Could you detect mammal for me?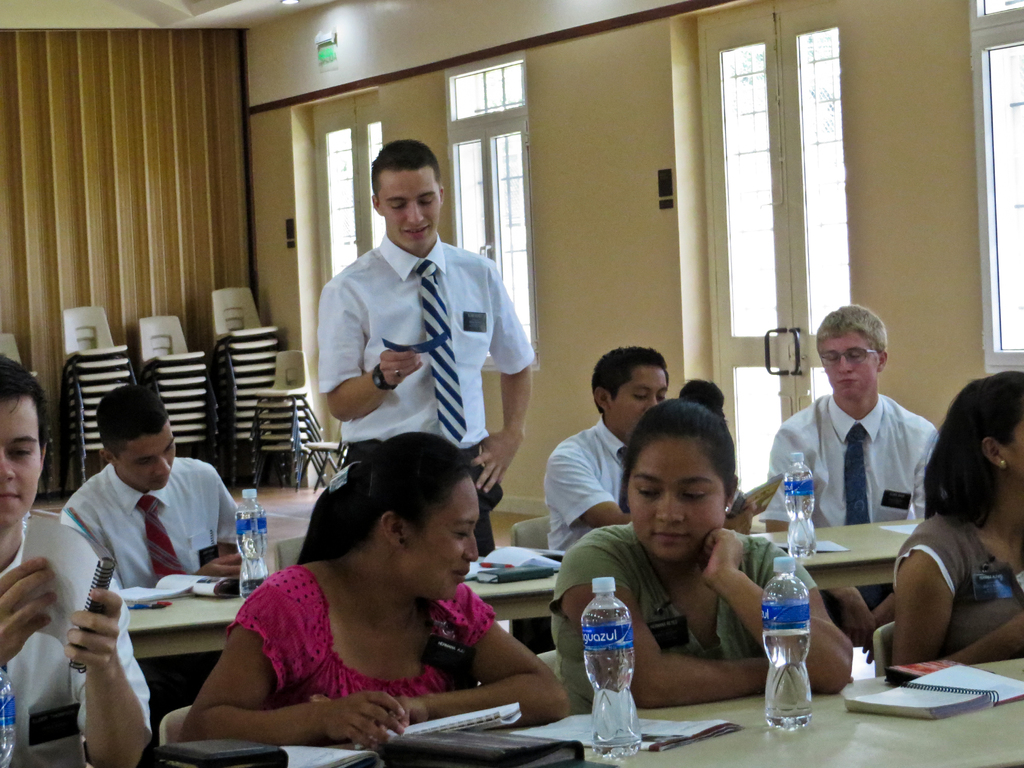
Detection result: left=180, top=426, right=574, bottom=742.
